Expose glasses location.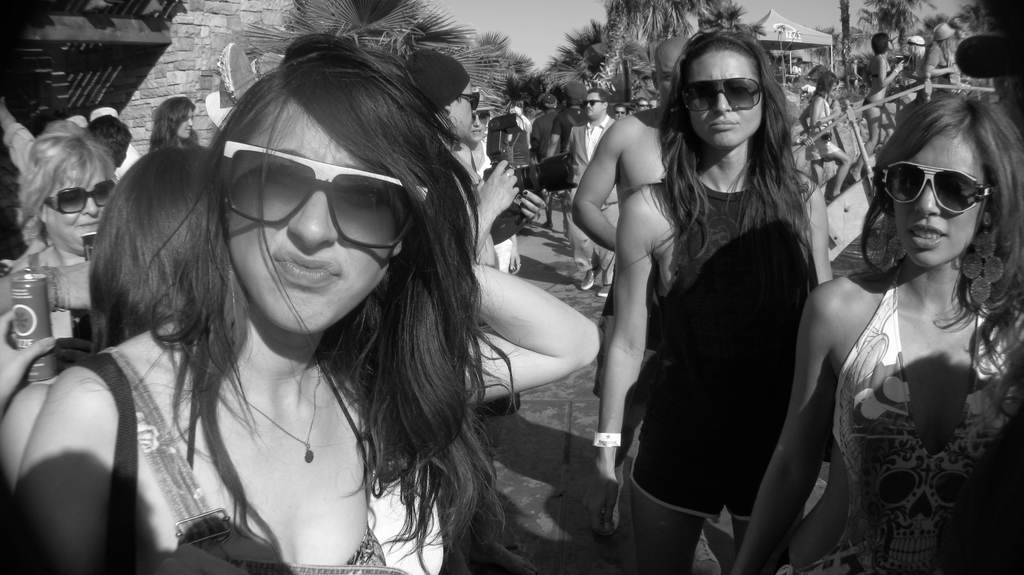
Exposed at [x1=456, y1=91, x2=484, y2=113].
